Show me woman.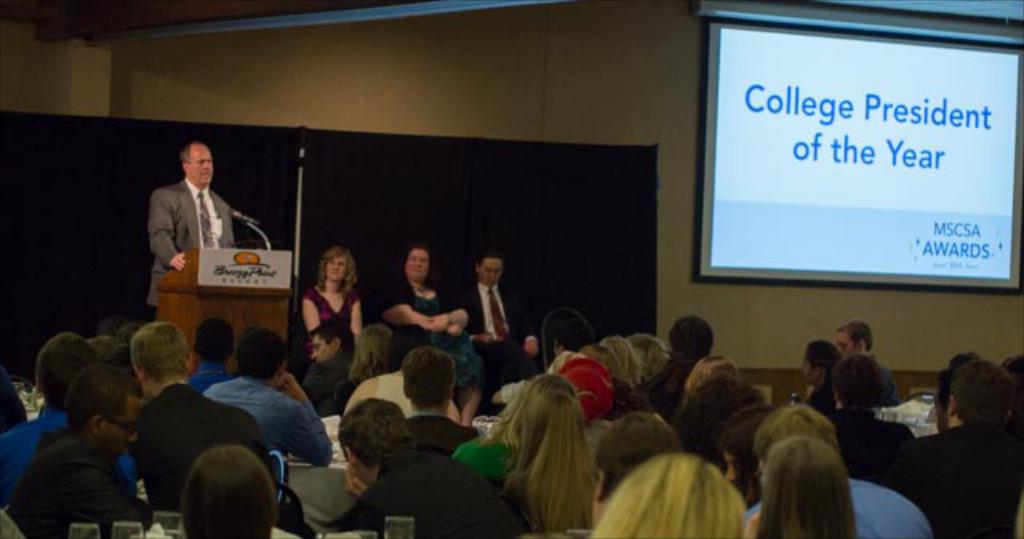
woman is here: (x1=282, y1=238, x2=362, y2=390).
